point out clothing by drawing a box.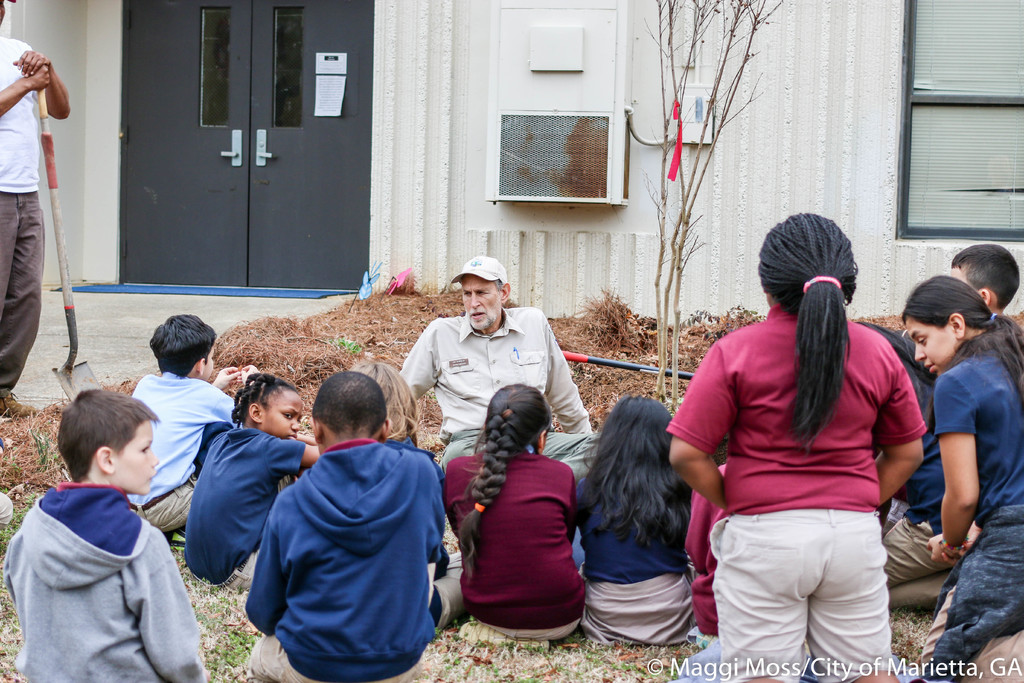
x1=187, y1=425, x2=307, y2=591.
